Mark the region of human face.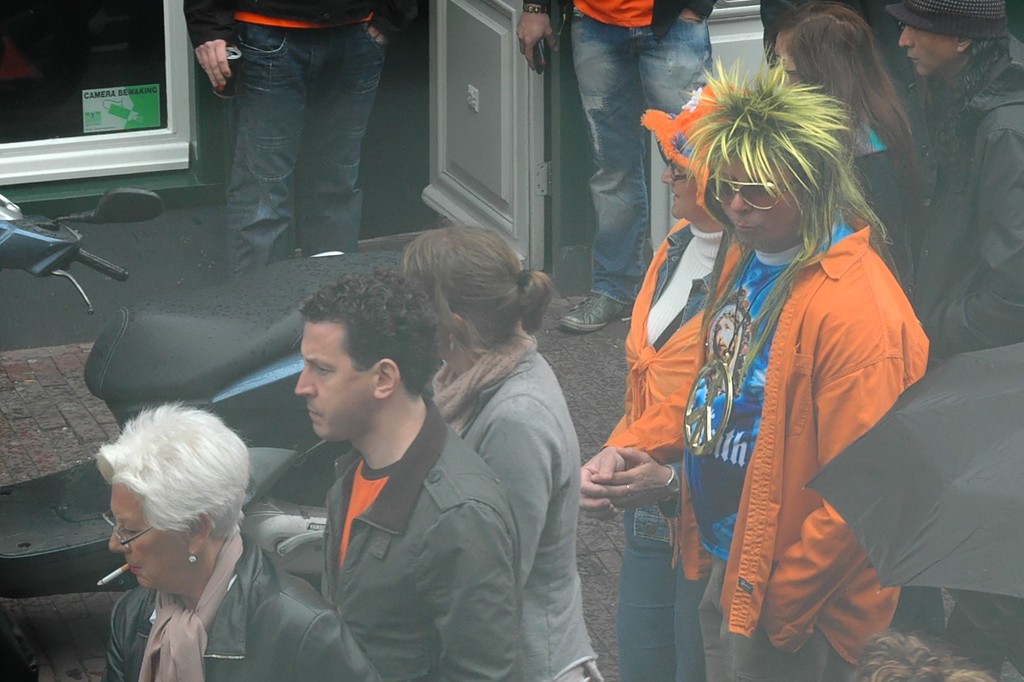
Region: (left=100, top=488, right=186, bottom=588).
